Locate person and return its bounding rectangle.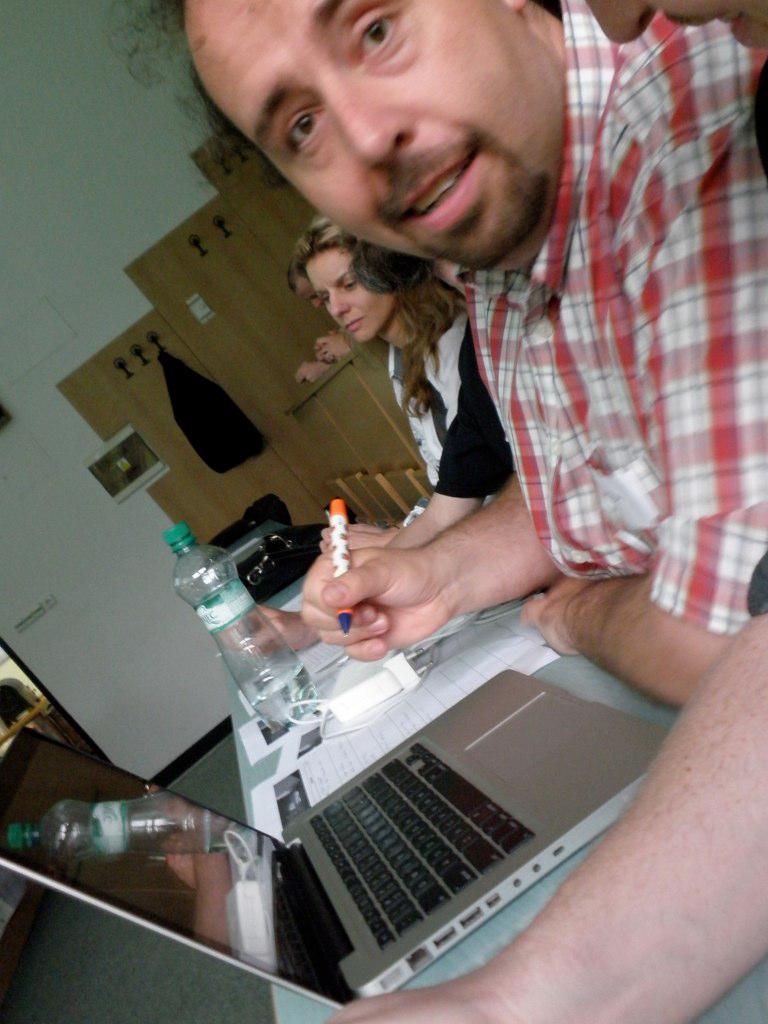
{"x1": 284, "y1": 211, "x2": 520, "y2": 535}.
